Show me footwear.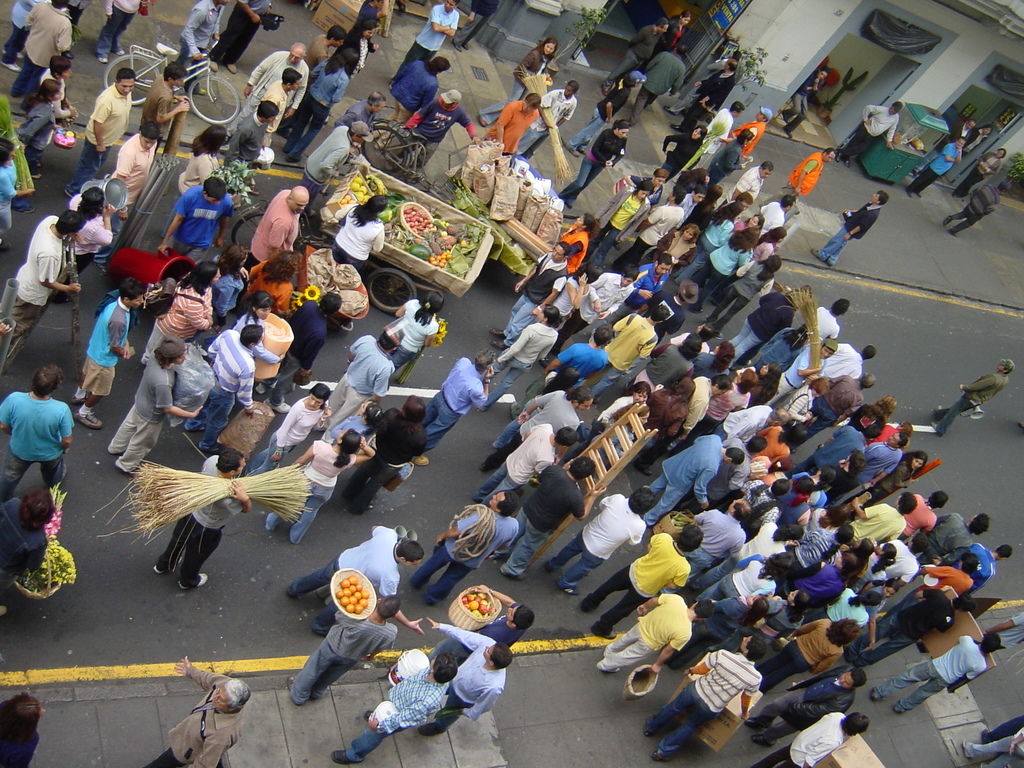
footwear is here: bbox=(478, 115, 484, 127).
